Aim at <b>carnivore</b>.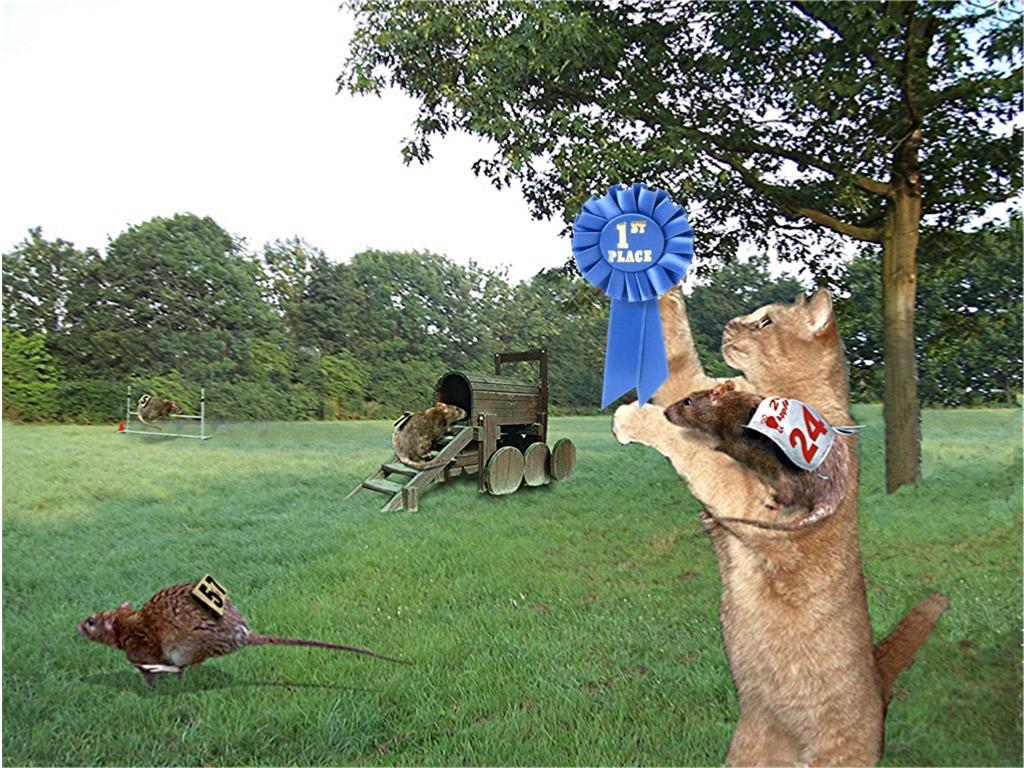
Aimed at 623, 314, 908, 733.
